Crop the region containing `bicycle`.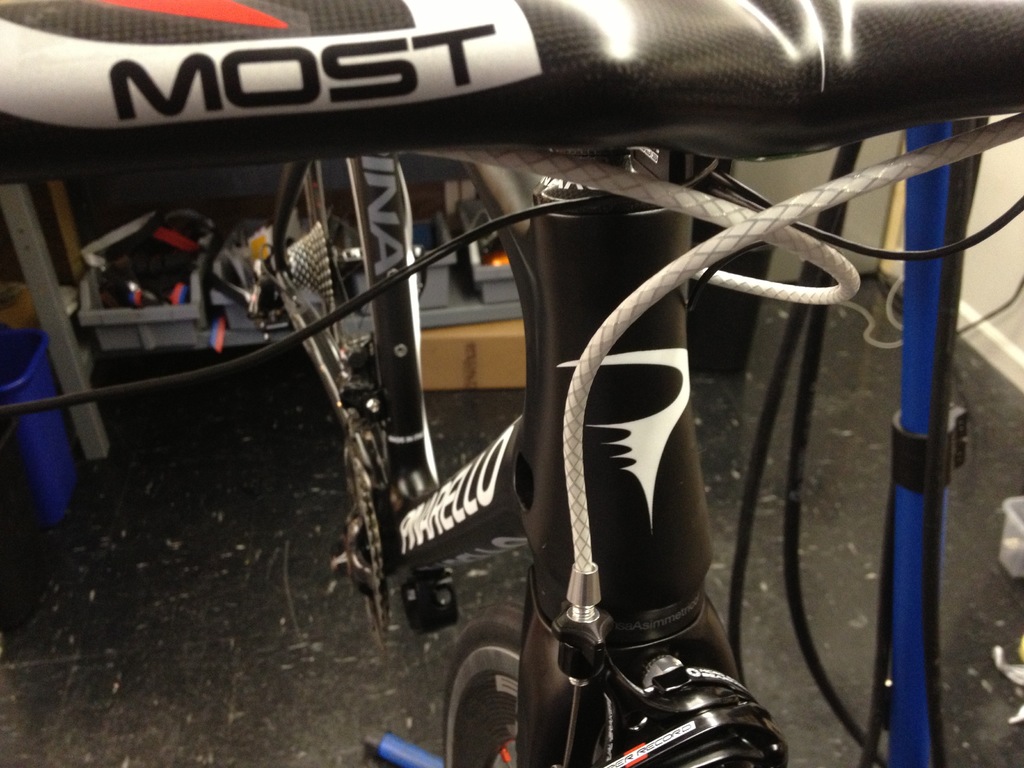
Crop region: {"left": 38, "top": 17, "right": 1013, "bottom": 753}.
